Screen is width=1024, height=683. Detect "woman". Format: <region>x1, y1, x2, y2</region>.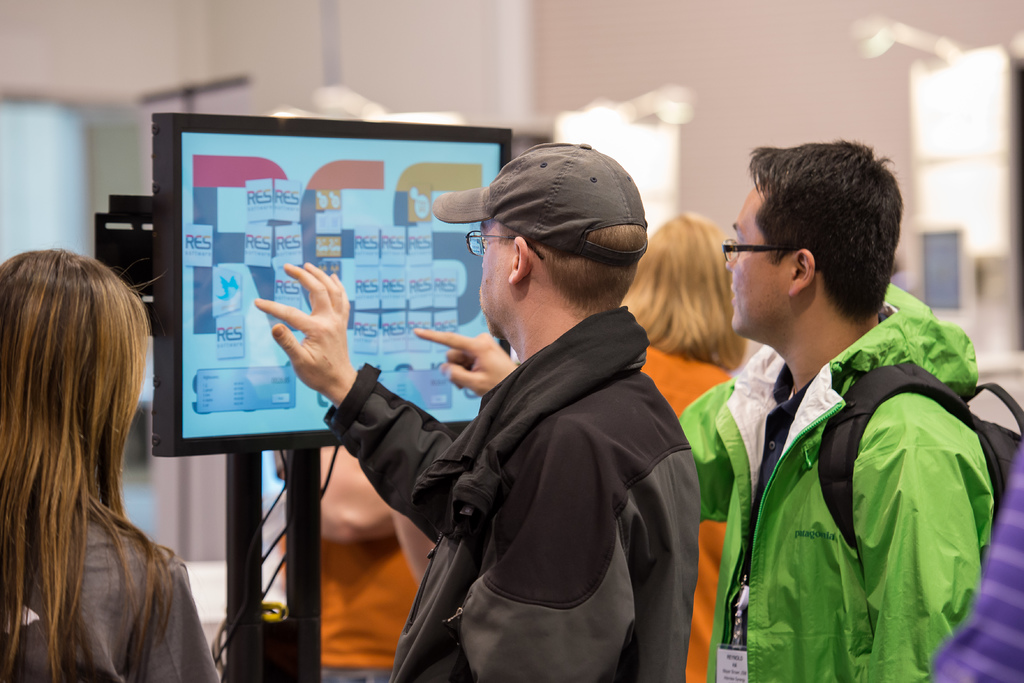
<region>623, 213, 748, 682</region>.
